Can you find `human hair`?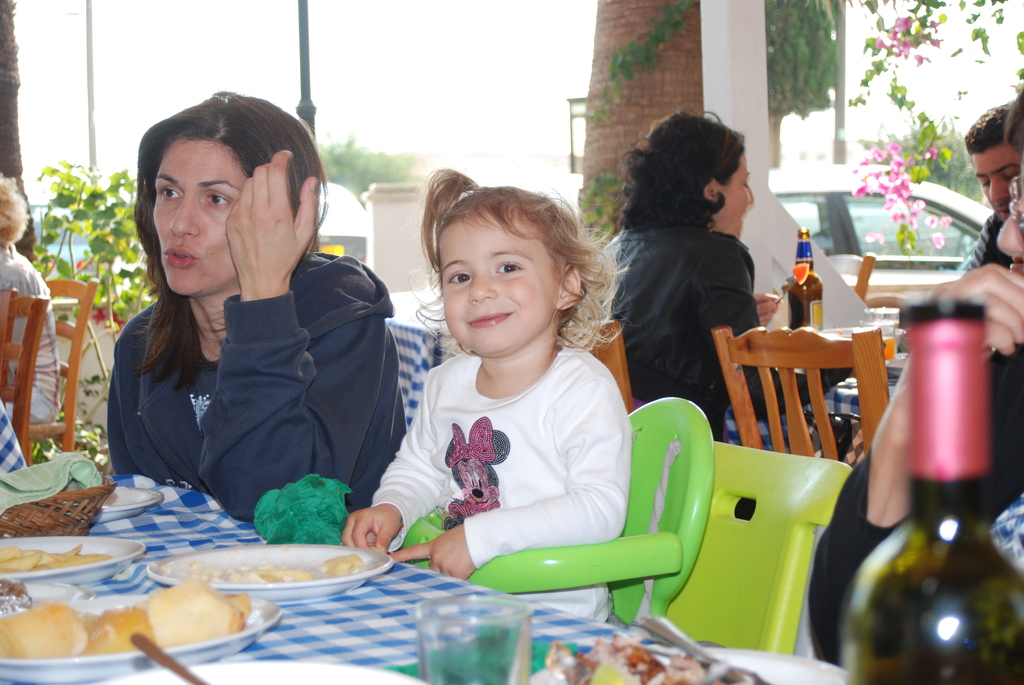
Yes, bounding box: [138, 86, 330, 378].
